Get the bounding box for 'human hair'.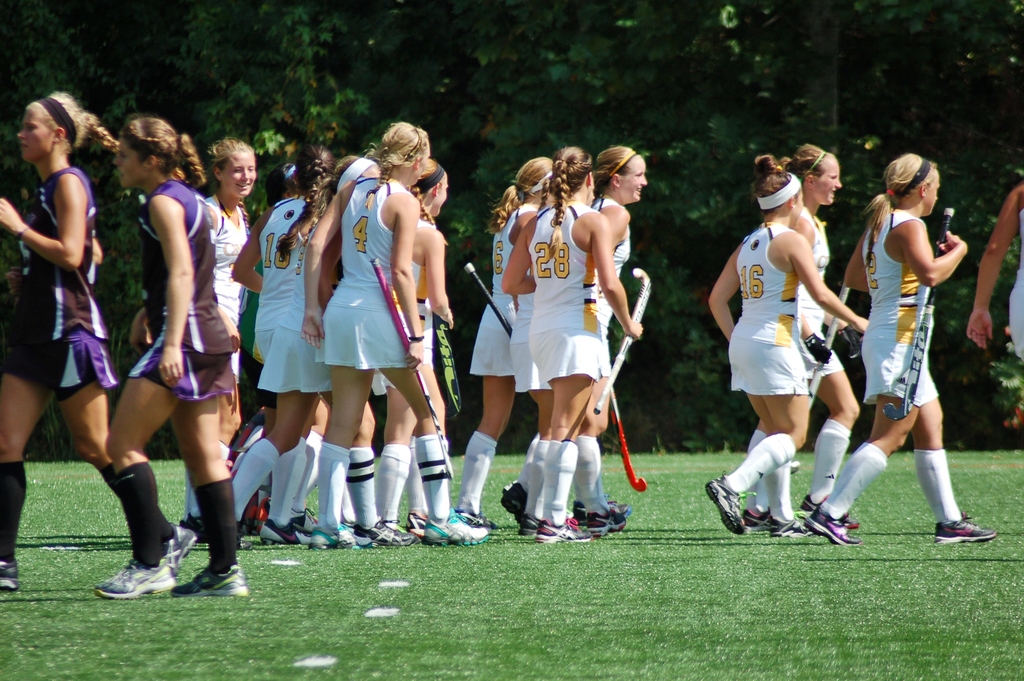
crop(751, 157, 801, 216).
